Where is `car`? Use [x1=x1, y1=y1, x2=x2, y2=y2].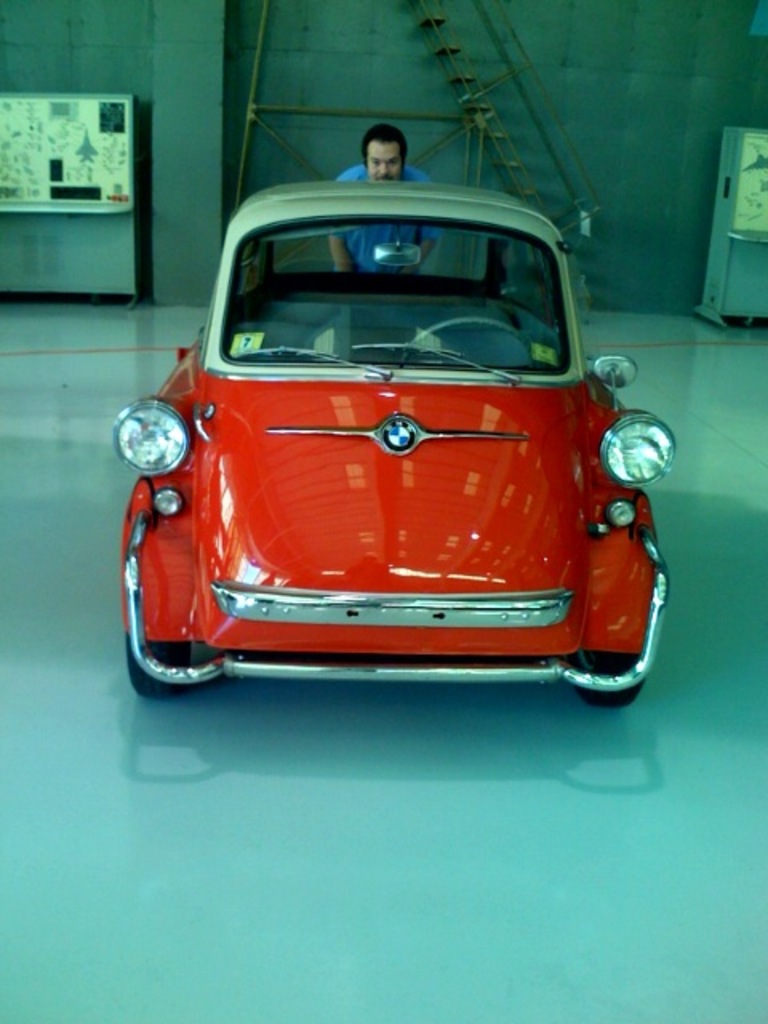
[x1=110, y1=138, x2=678, y2=714].
